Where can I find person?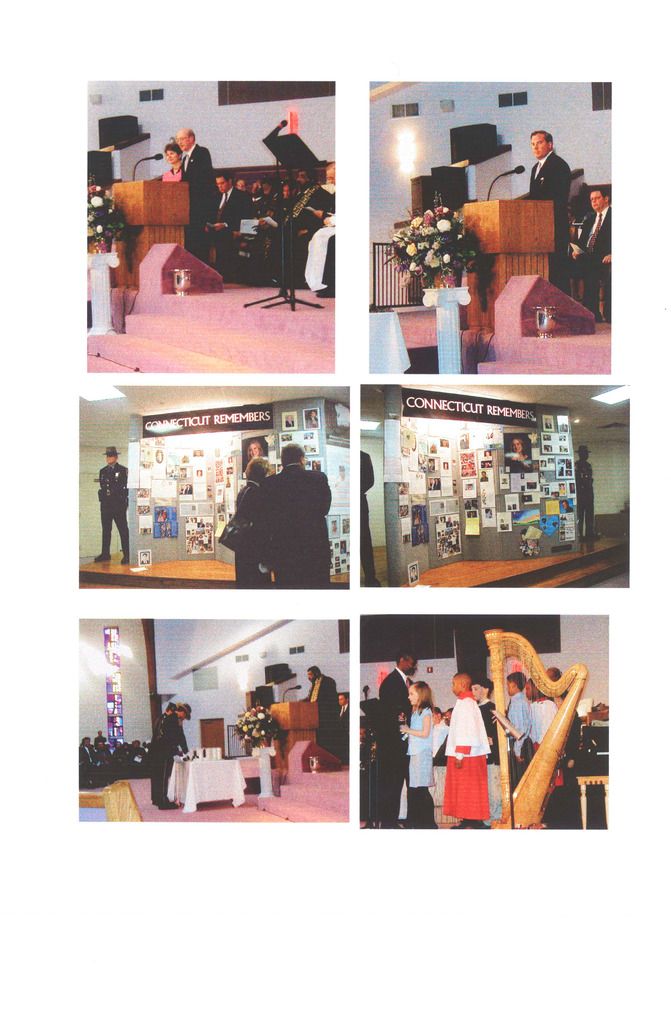
You can find it at 360:445:381:588.
